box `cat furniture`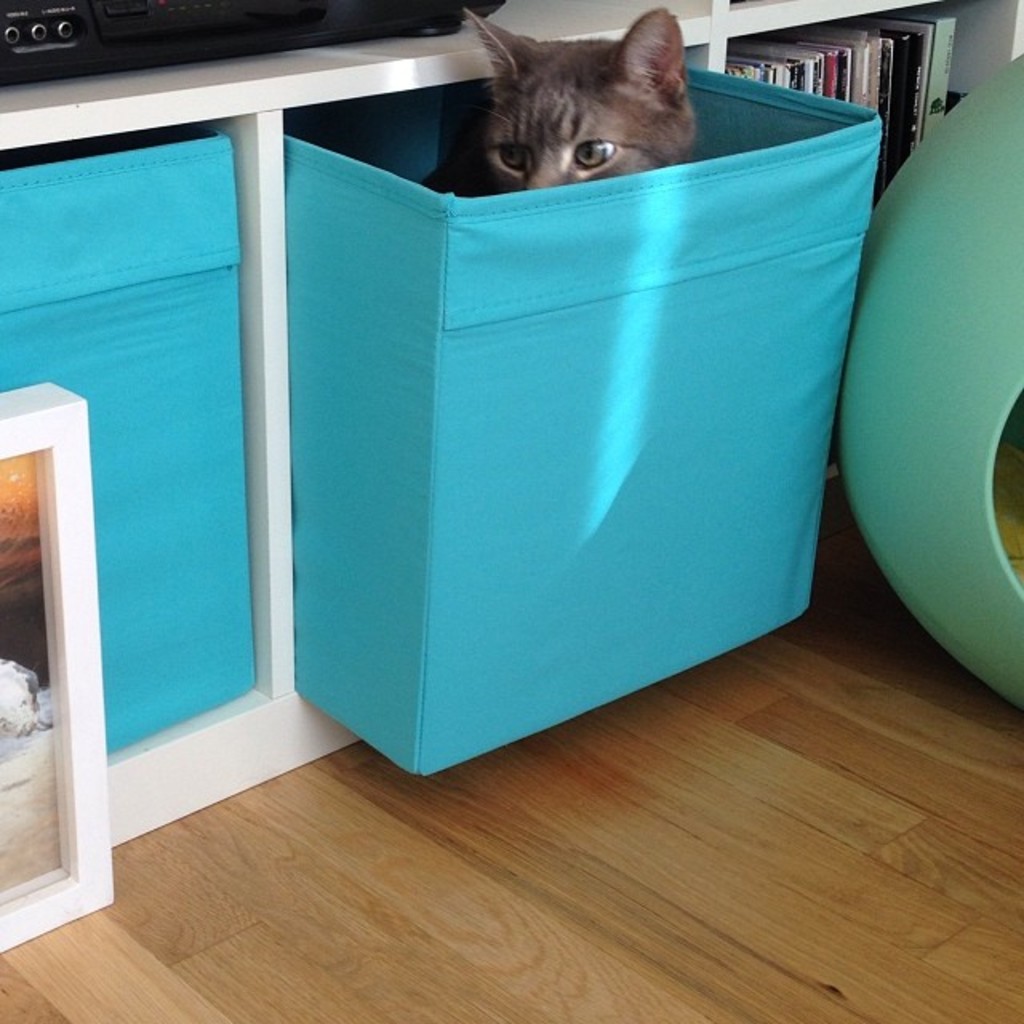
crop(837, 54, 1022, 712)
